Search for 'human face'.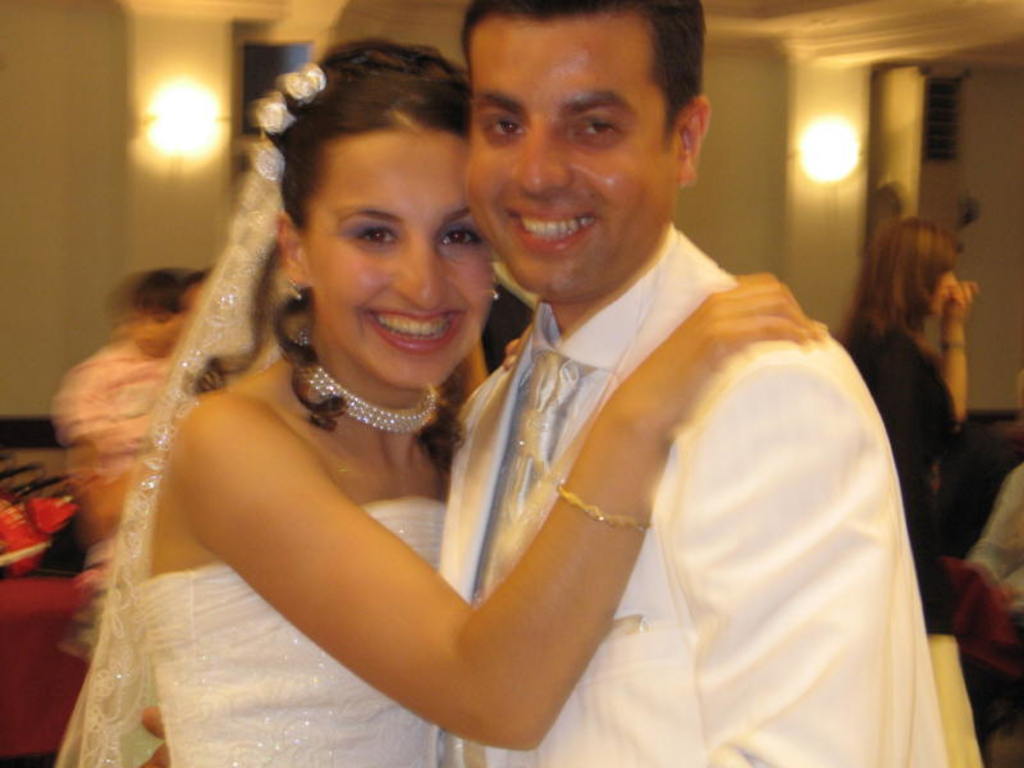
Found at (x1=462, y1=23, x2=685, y2=303).
